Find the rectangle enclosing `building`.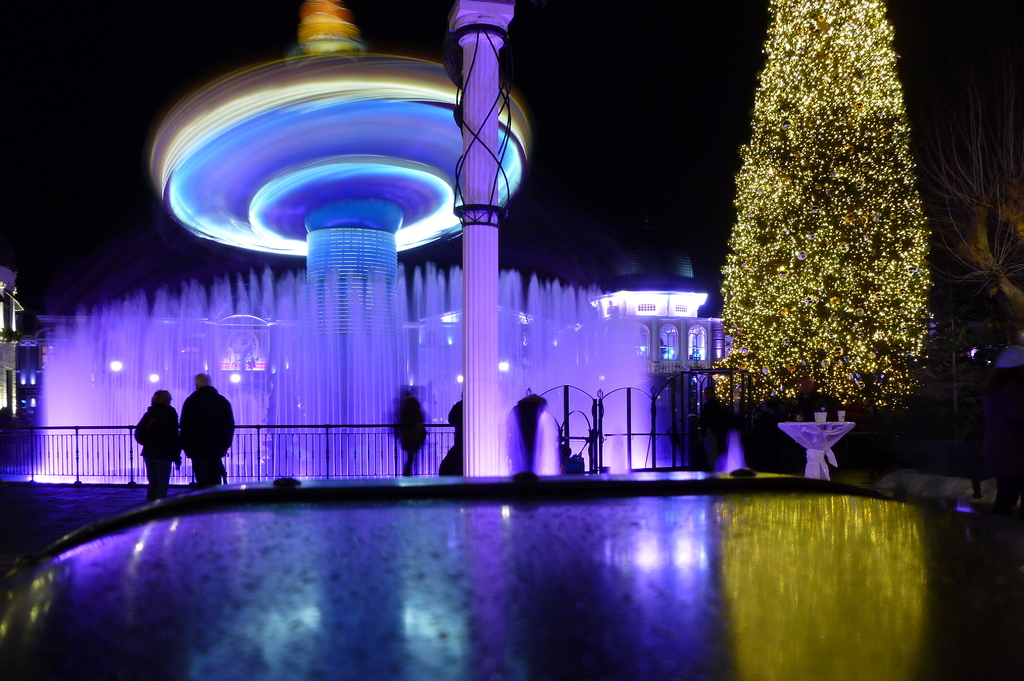
<region>400, 298, 582, 378</region>.
